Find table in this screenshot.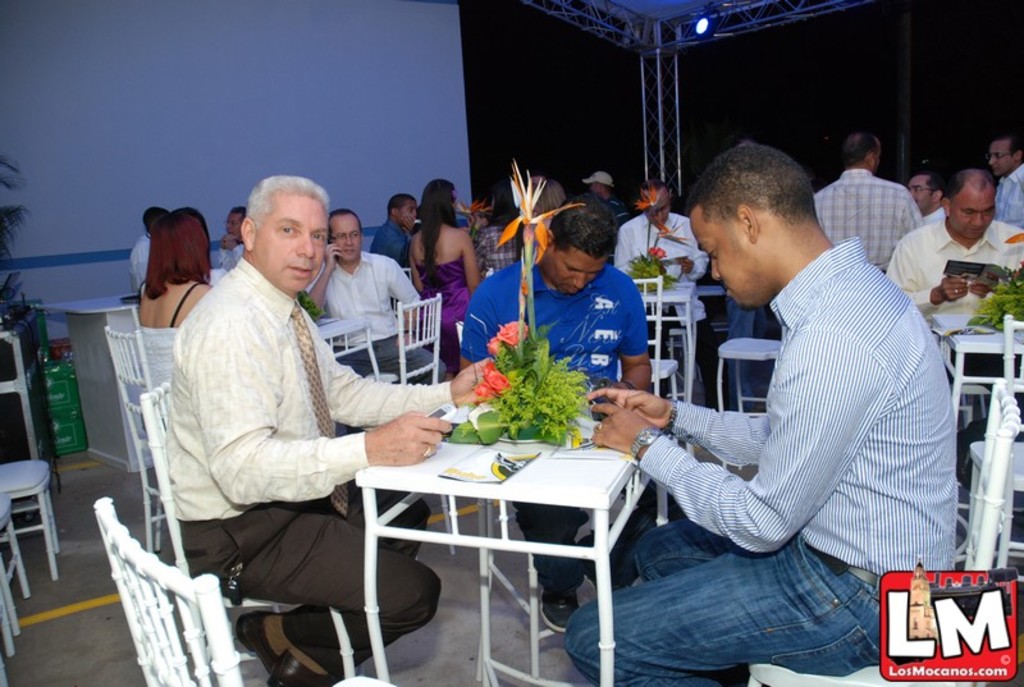
The bounding box for table is locate(929, 310, 1023, 420).
